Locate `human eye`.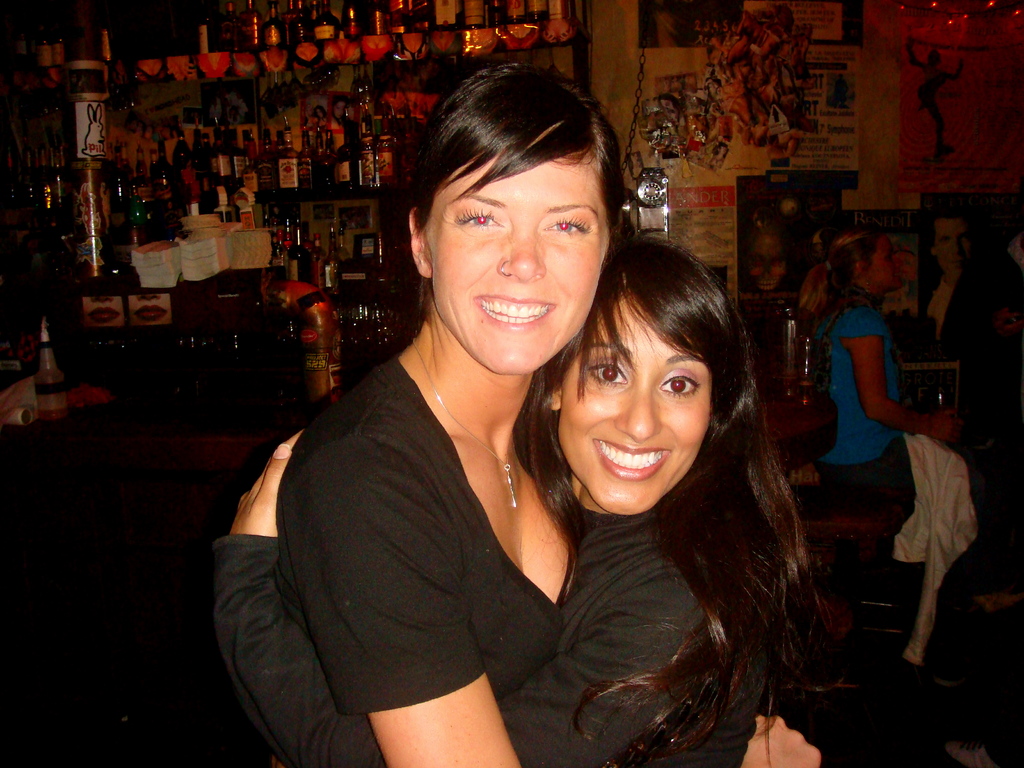
Bounding box: BBox(888, 252, 894, 262).
